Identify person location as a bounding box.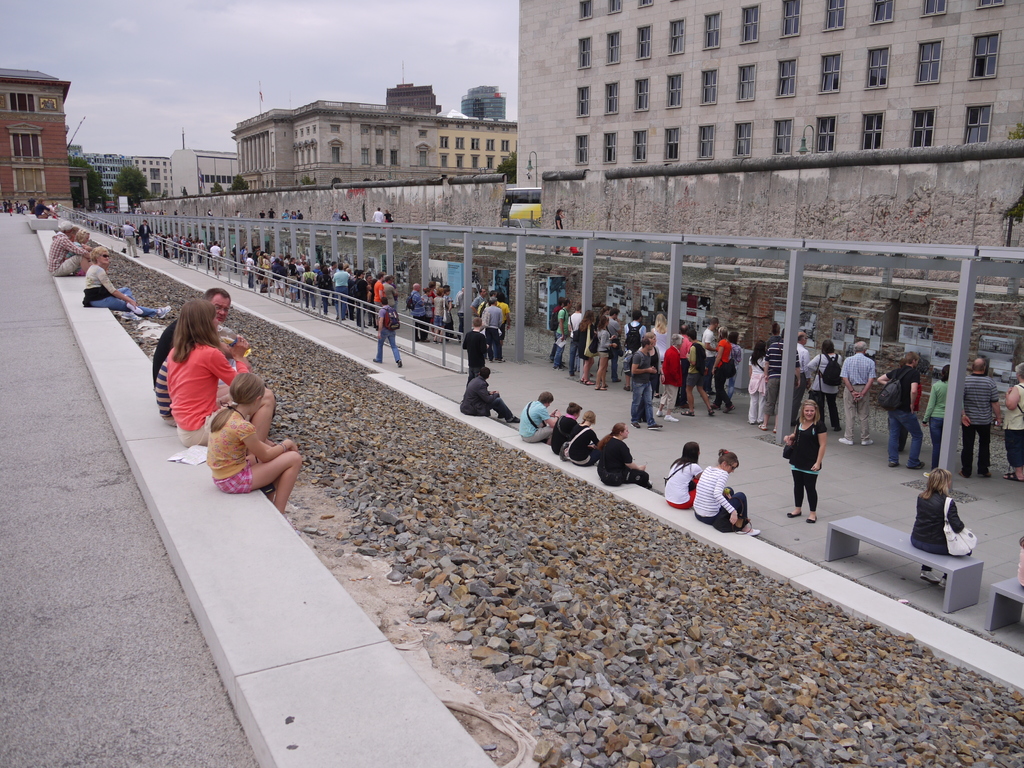
(908, 468, 961, 588).
